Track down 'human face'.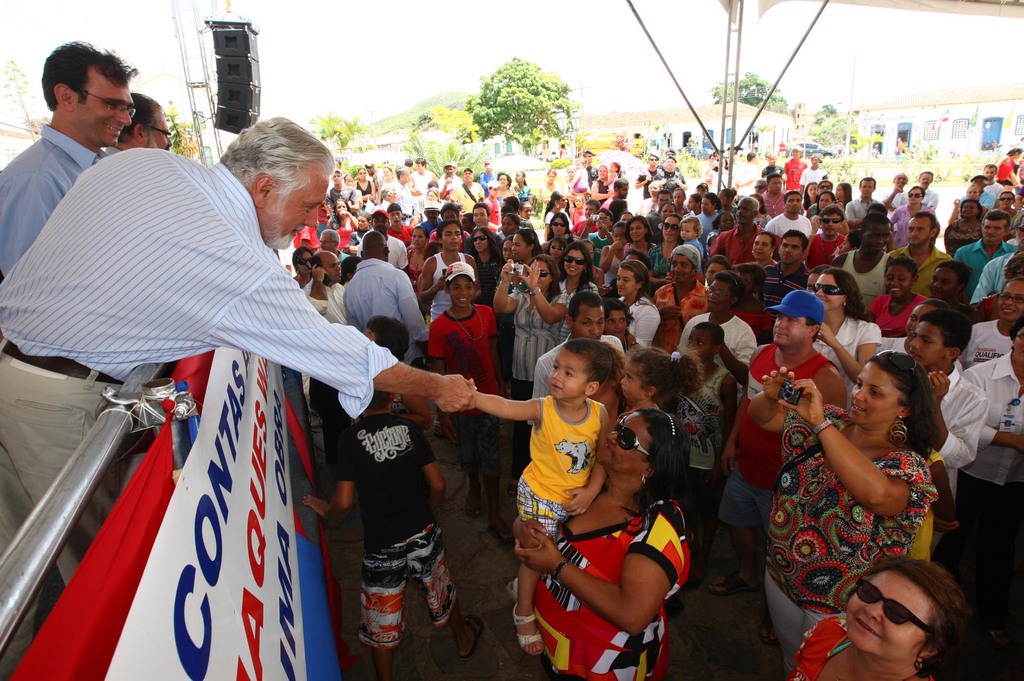
Tracked to l=670, t=256, r=692, b=282.
